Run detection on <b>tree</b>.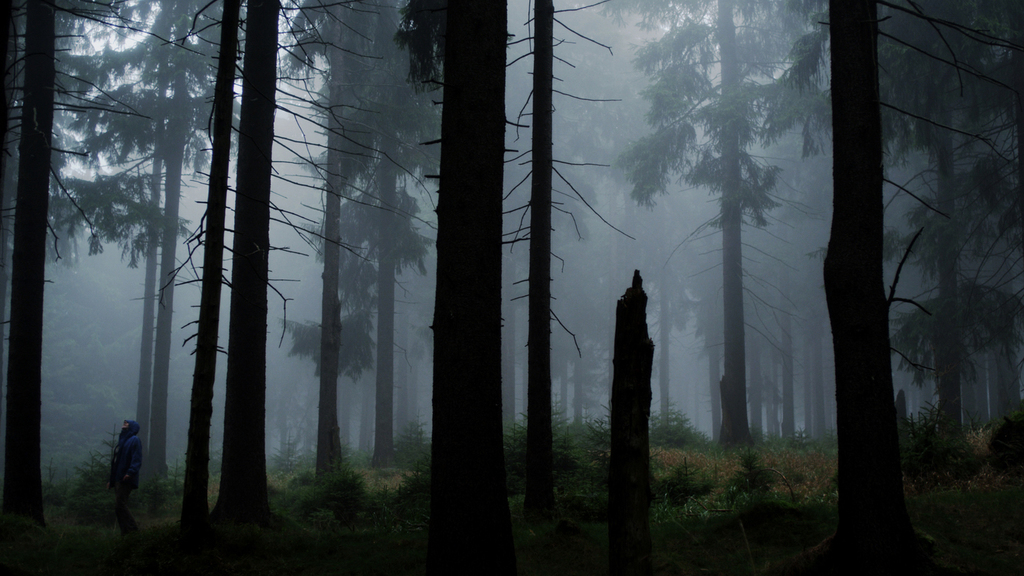
Result: [x1=421, y1=0, x2=523, y2=575].
